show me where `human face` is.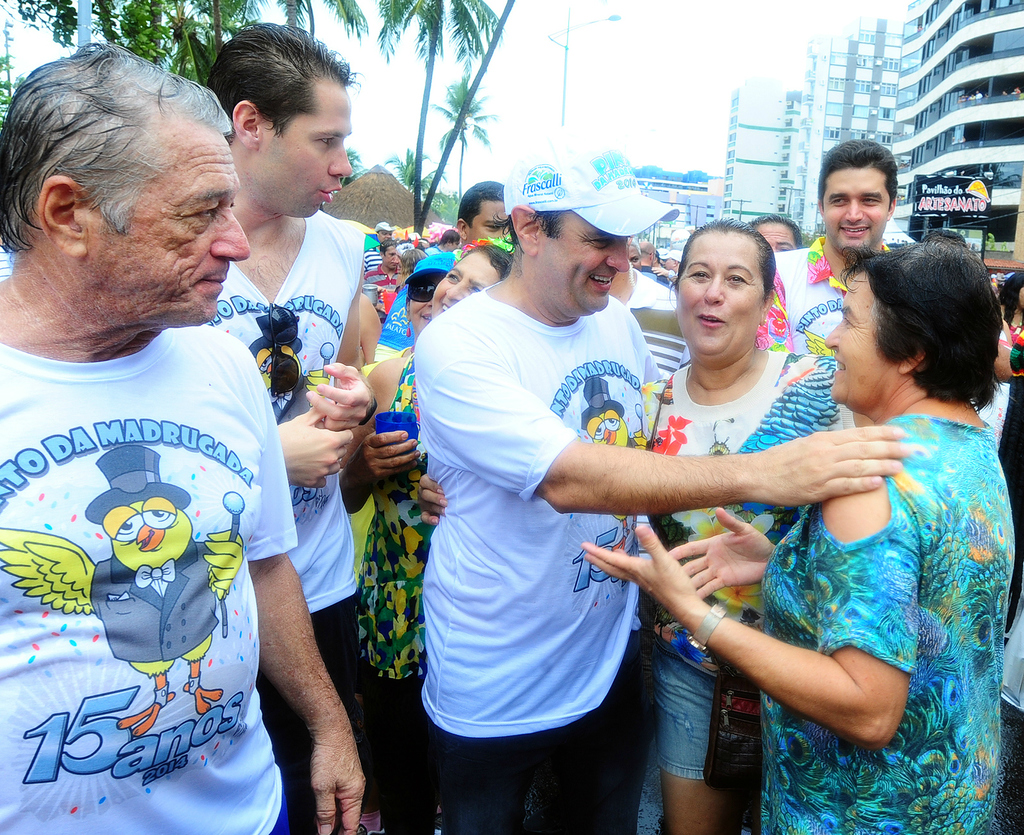
`human face` is at locate(265, 83, 350, 213).
